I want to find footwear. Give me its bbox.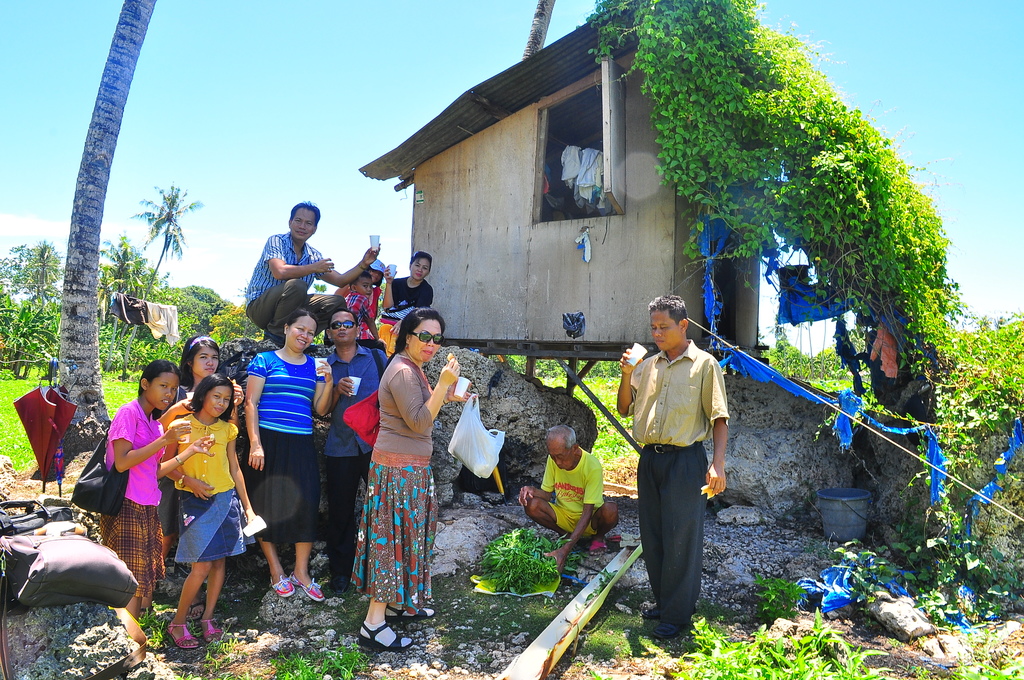
356 623 419 654.
